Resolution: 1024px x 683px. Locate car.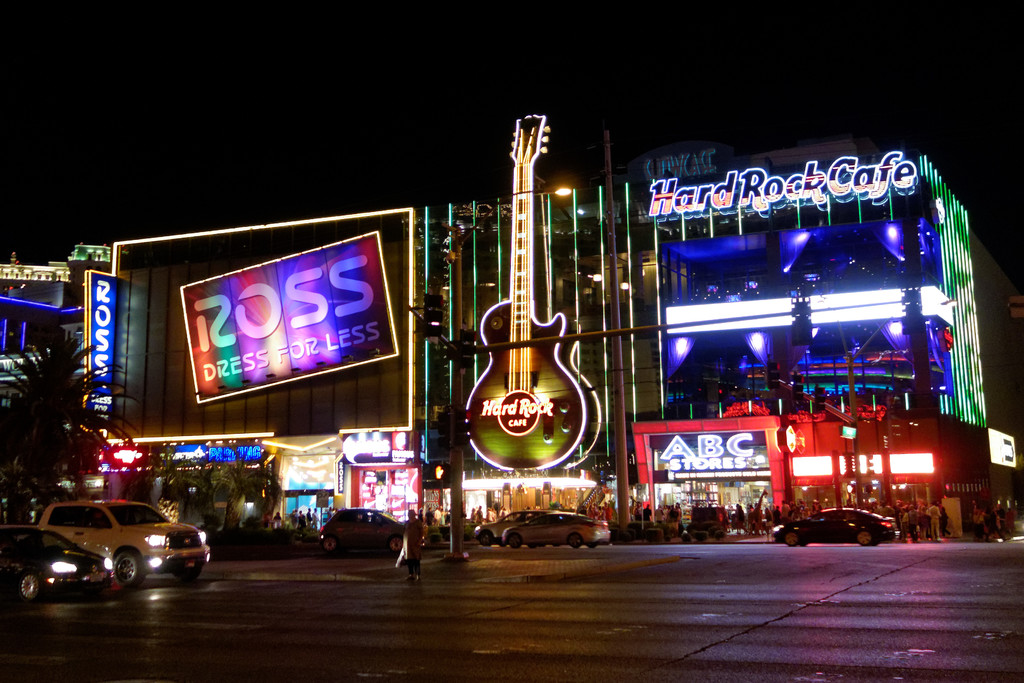
(0, 523, 110, 598).
